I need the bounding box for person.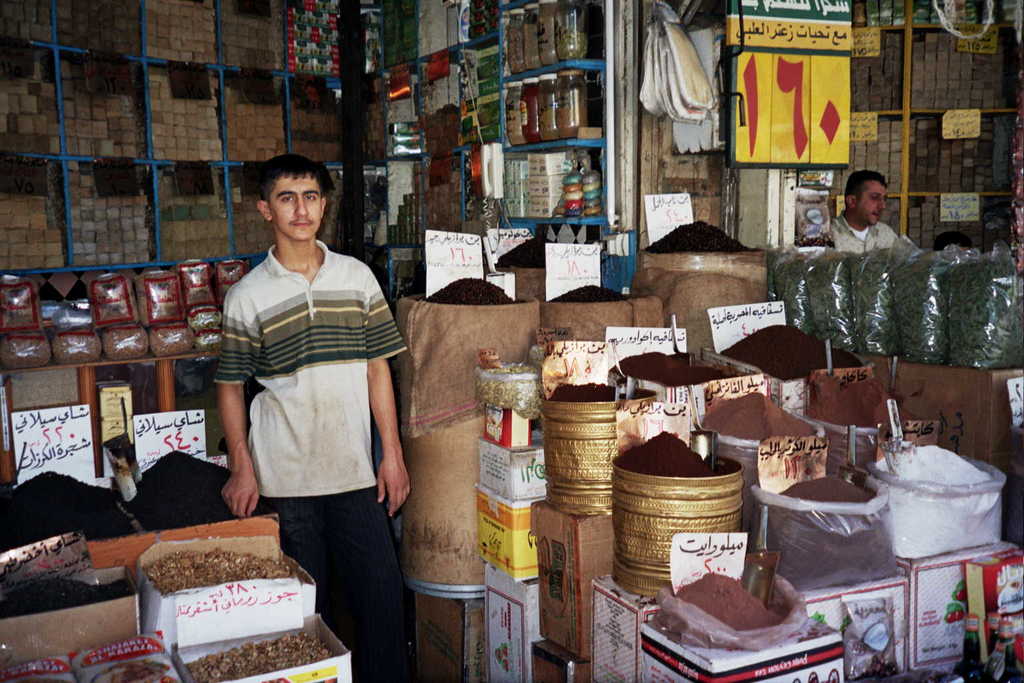
Here it is: box=[825, 169, 905, 258].
